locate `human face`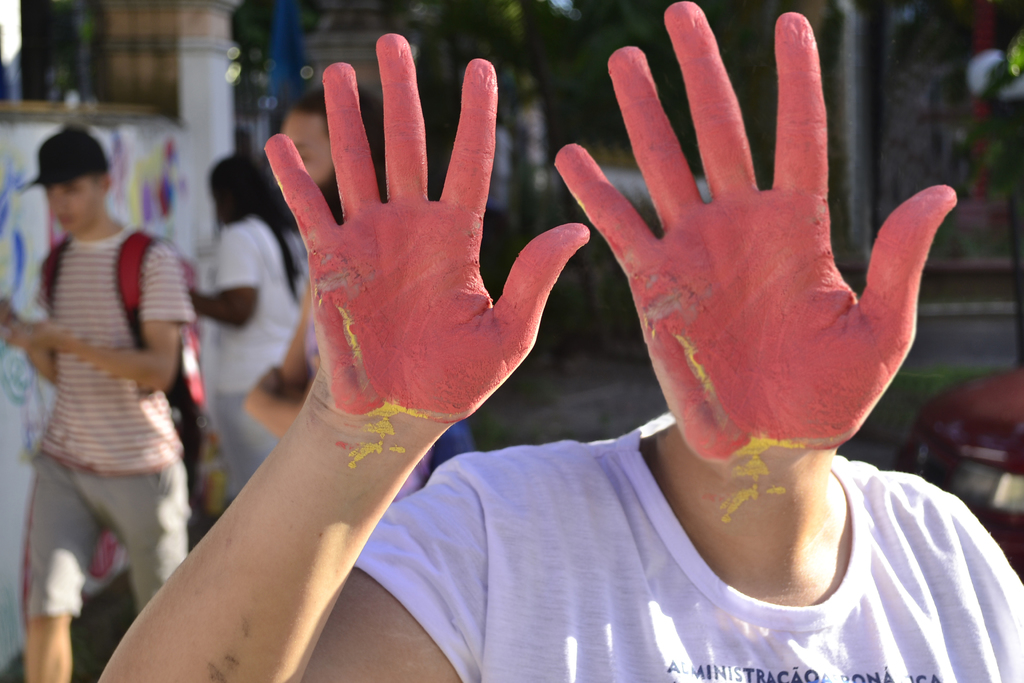
Rect(282, 108, 330, 186)
